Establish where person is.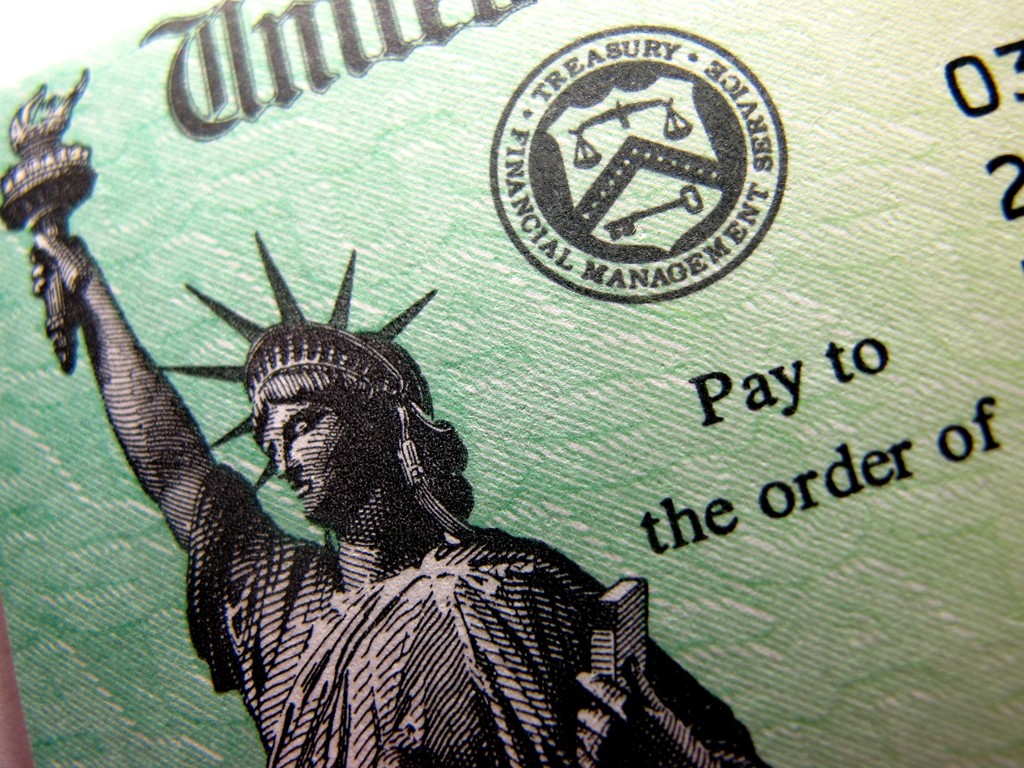
Established at box(3, 173, 737, 746).
